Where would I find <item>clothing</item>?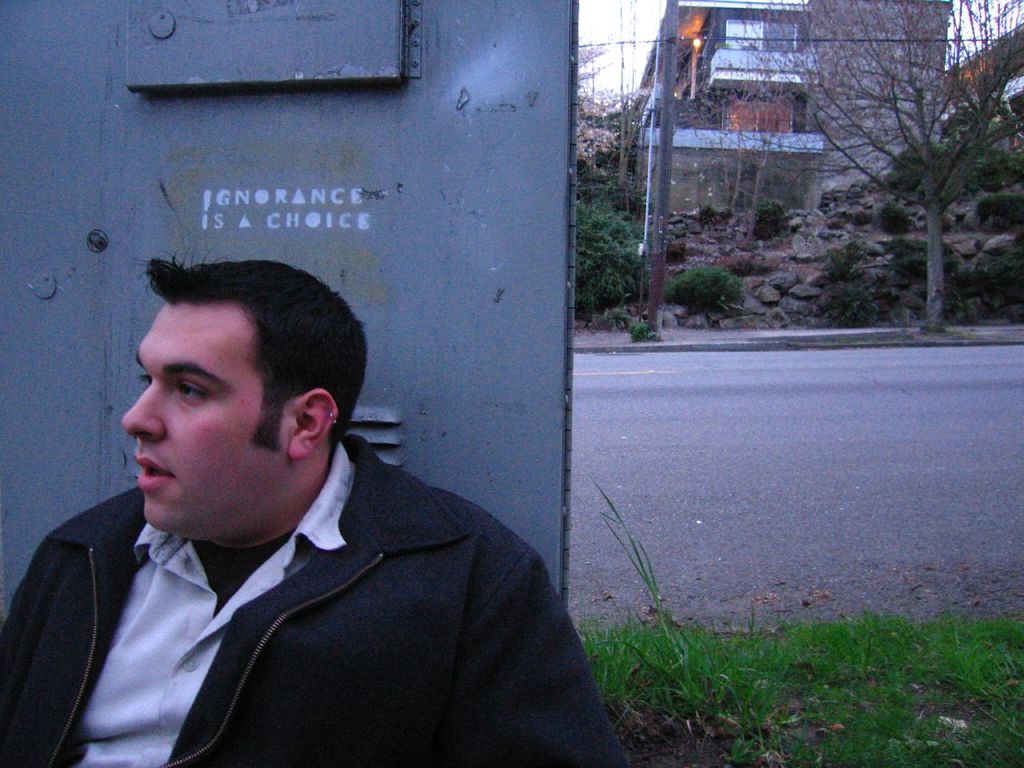
At BBox(0, 414, 622, 767).
